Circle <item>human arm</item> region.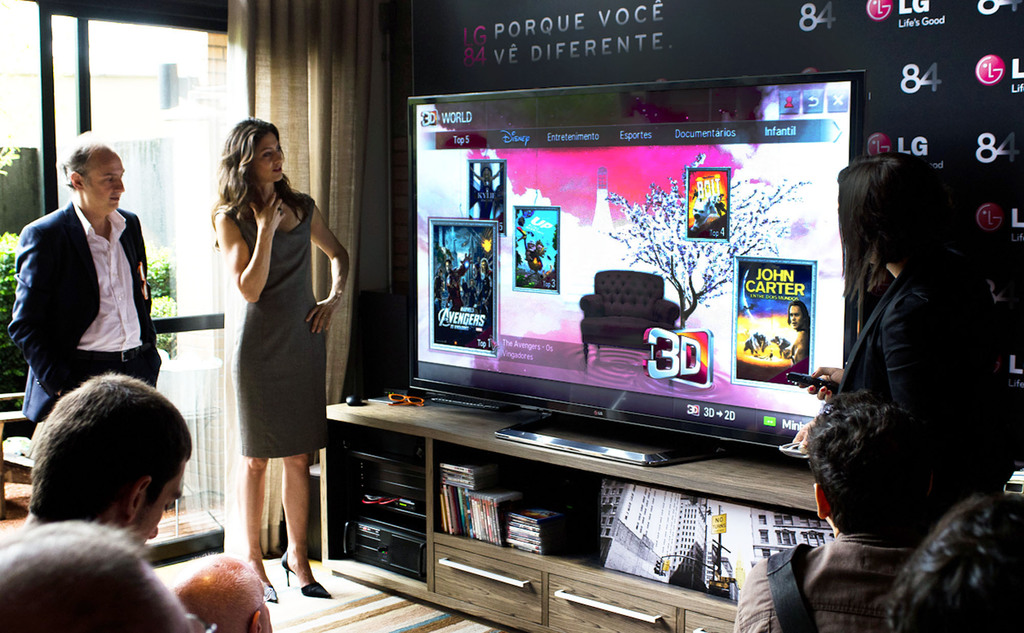
Region: x1=7 y1=222 x2=95 y2=400.
